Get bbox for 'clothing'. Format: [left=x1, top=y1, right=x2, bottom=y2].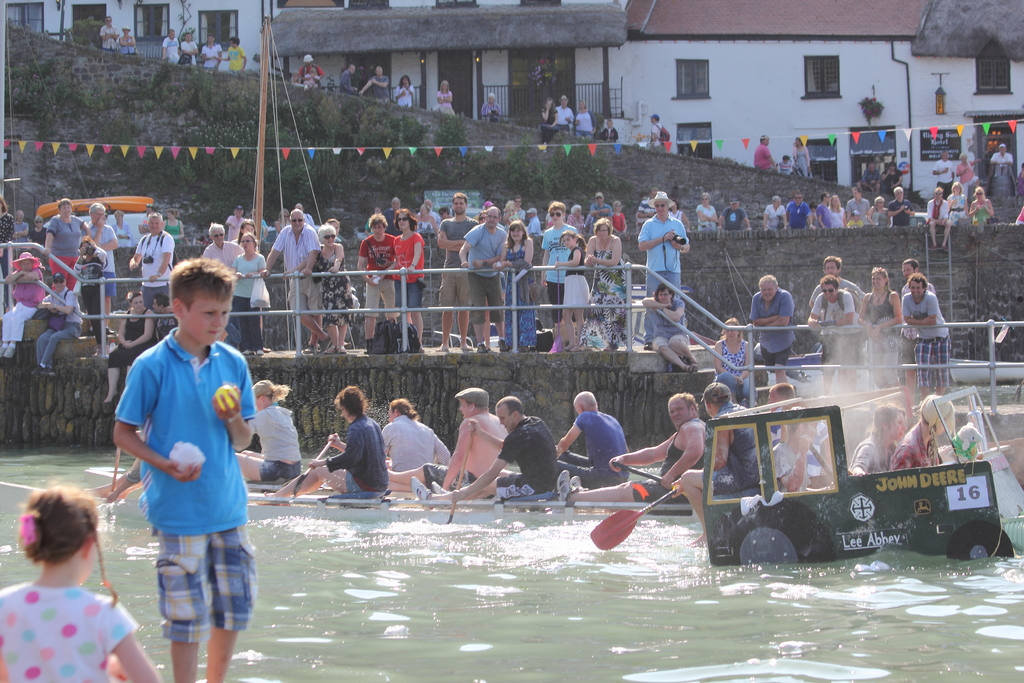
[left=989, top=151, right=1014, bottom=162].
